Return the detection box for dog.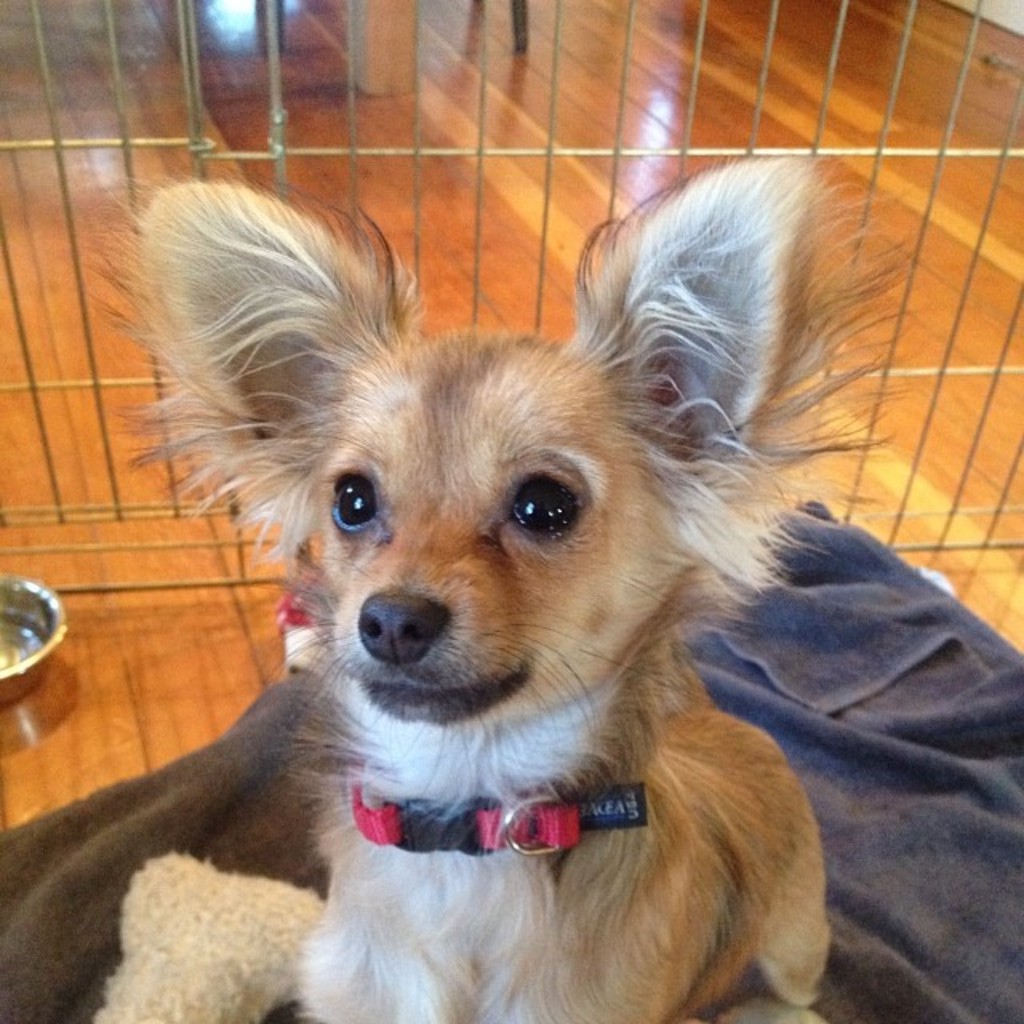
[x1=70, y1=149, x2=931, y2=1022].
